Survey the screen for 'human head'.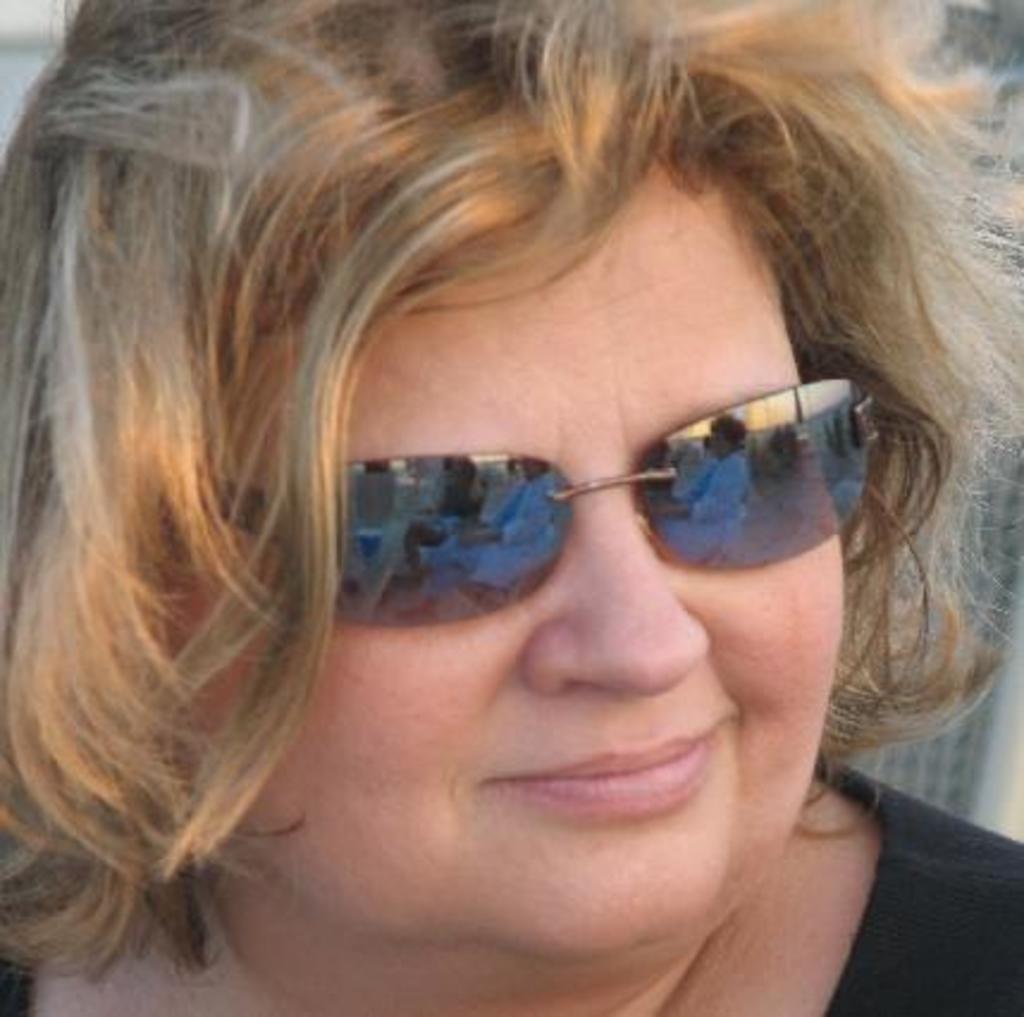
Survey found: bbox=[79, 0, 1003, 919].
